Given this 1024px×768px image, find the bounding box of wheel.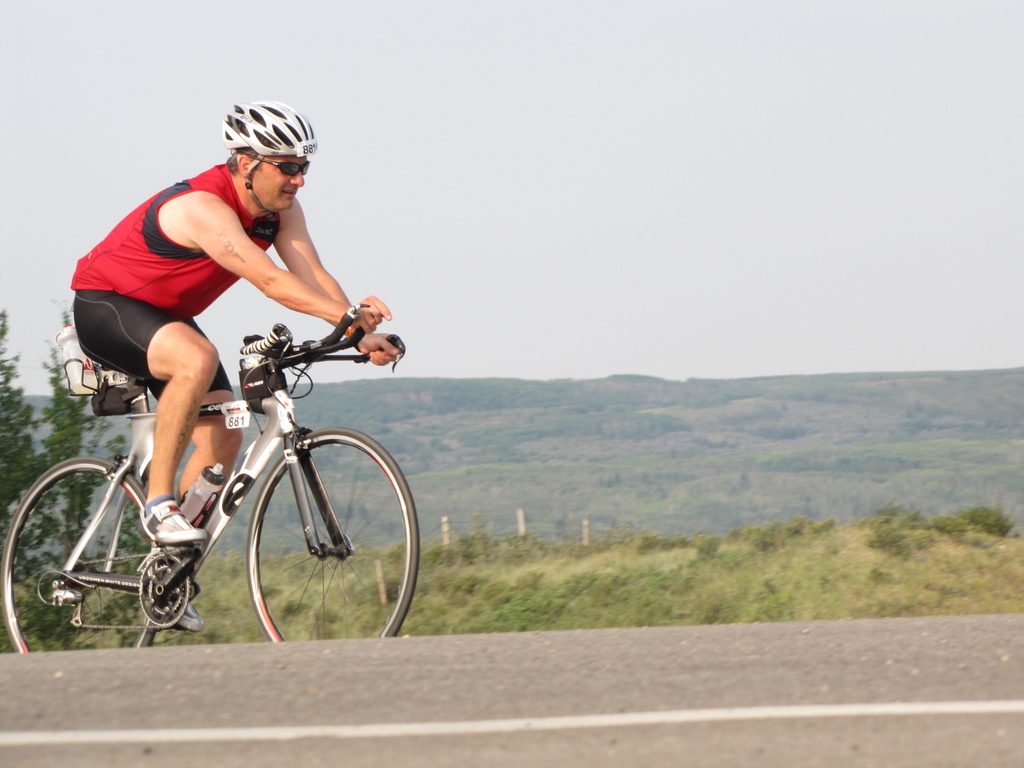
x1=0, y1=457, x2=164, y2=654.
